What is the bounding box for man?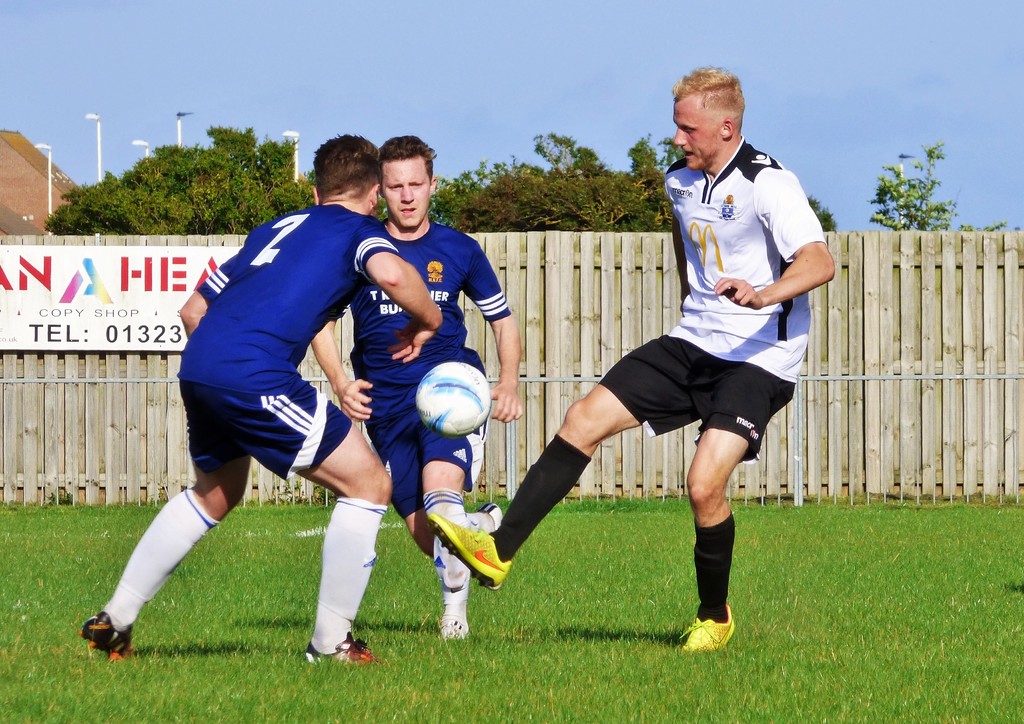
x1=74, y1=128, x2=448, y2=655.
